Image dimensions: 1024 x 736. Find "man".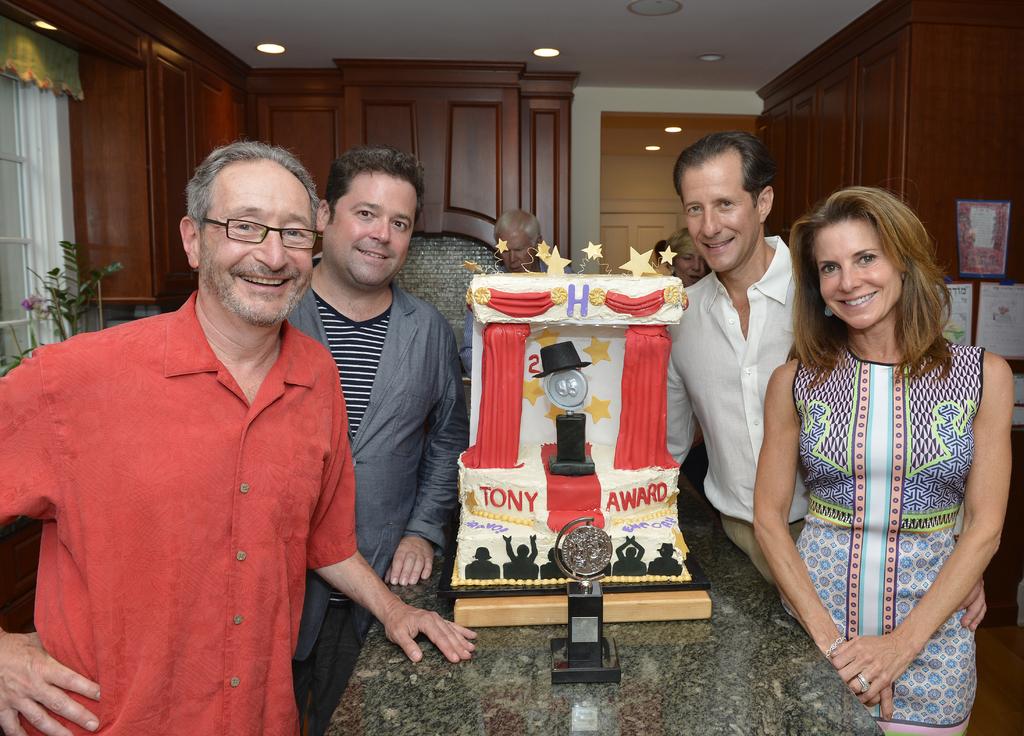
{"x1": 0, "y1": 140, "x2": 491, "y2": 735}.
